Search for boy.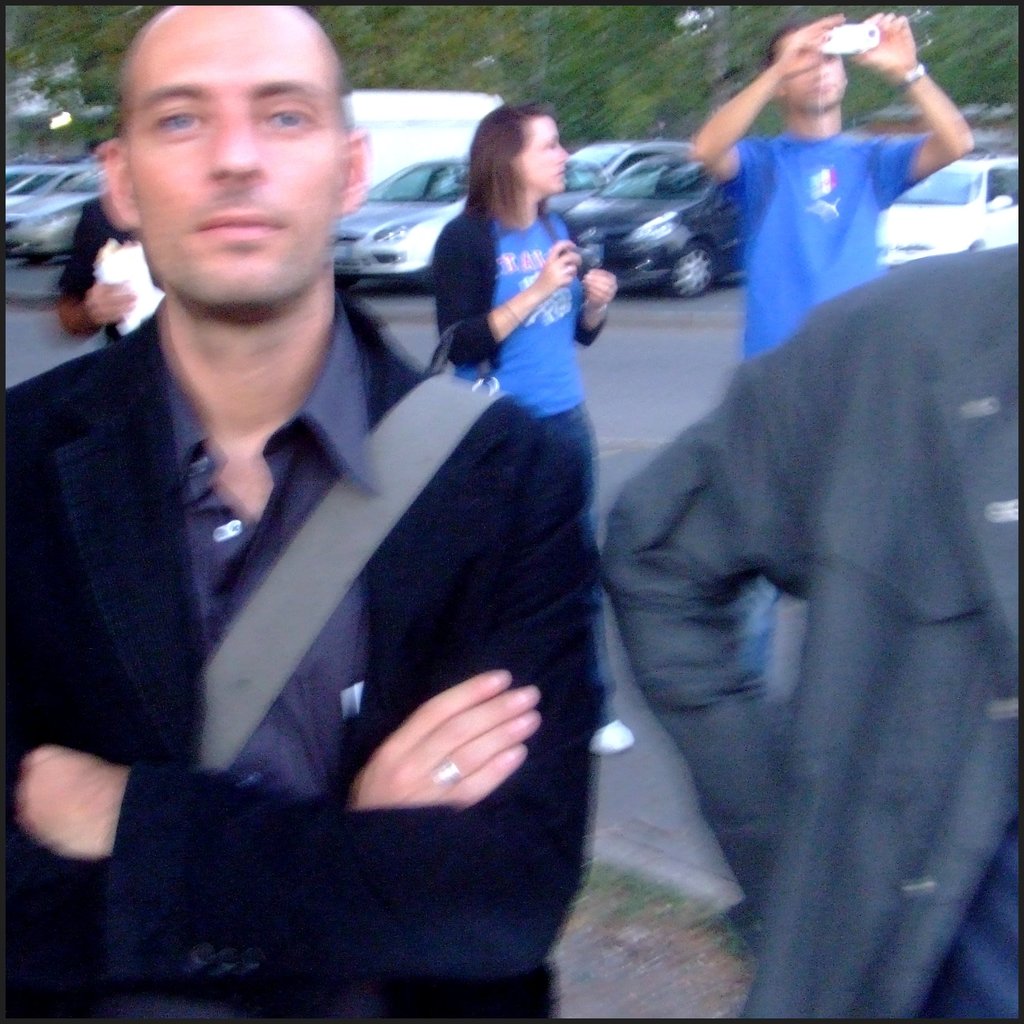
Found at select_region(698, 31, 963, 340).
